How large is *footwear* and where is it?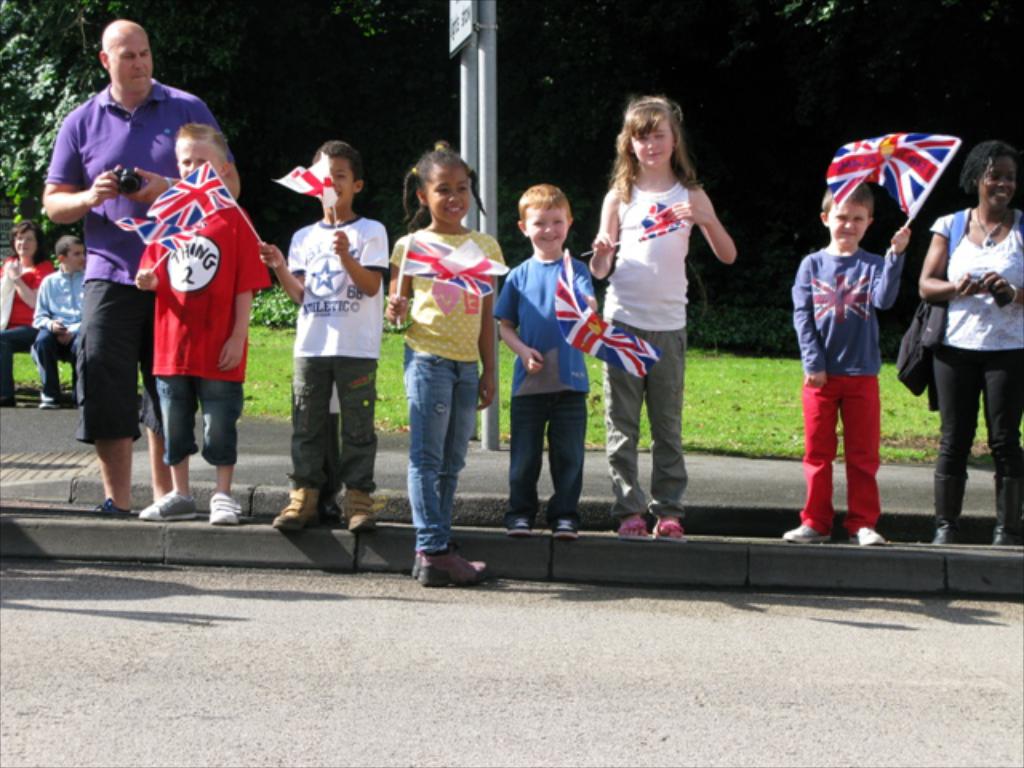
Bounding box: [277, 486, 318, 525].
